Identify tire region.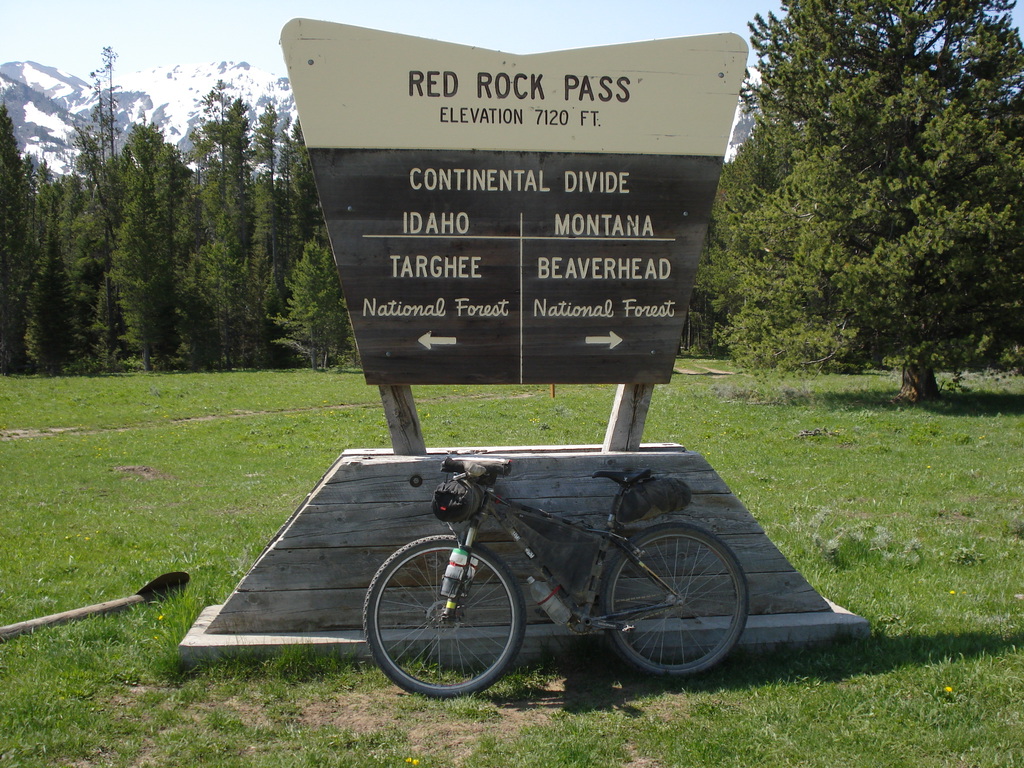
Region: Rect(361, 529, 526, 698).
